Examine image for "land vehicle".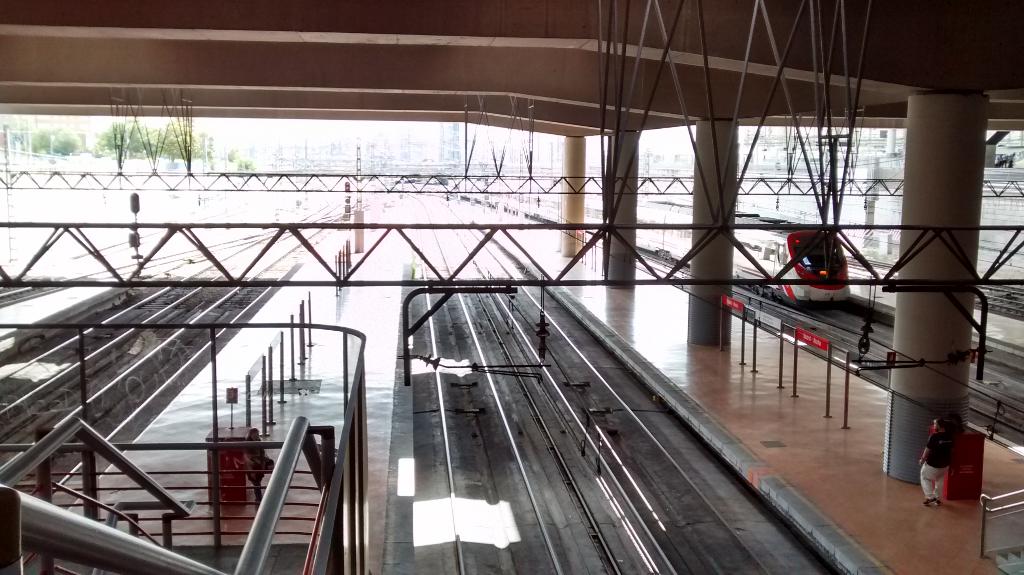
Examination result: 586 212 846 304.
